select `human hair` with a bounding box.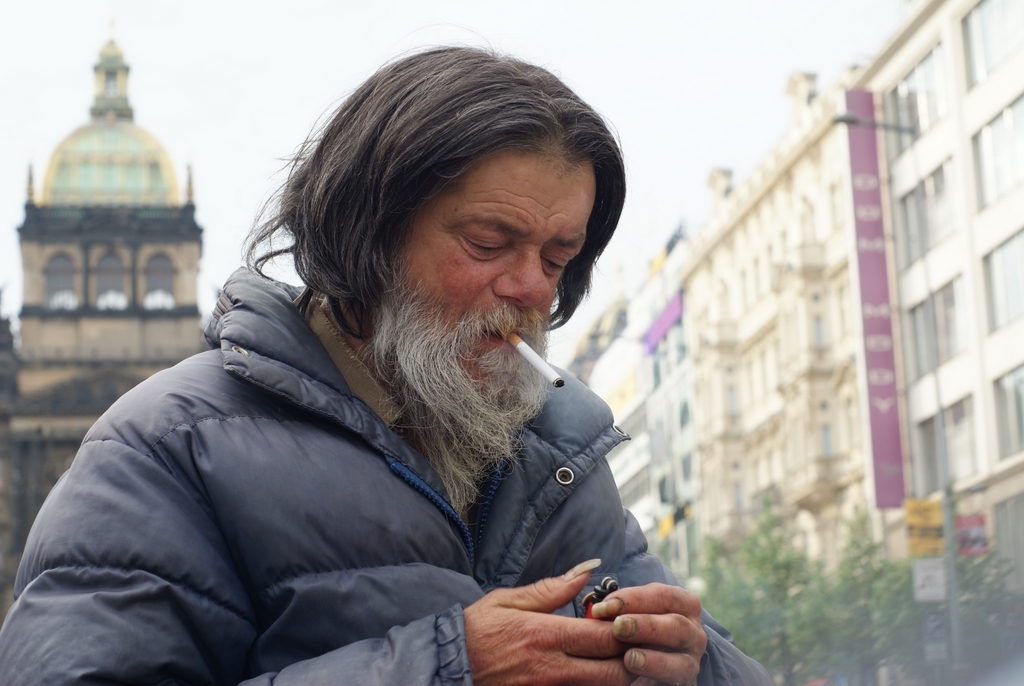
left=259, top=45, right=604, bottom=382.
